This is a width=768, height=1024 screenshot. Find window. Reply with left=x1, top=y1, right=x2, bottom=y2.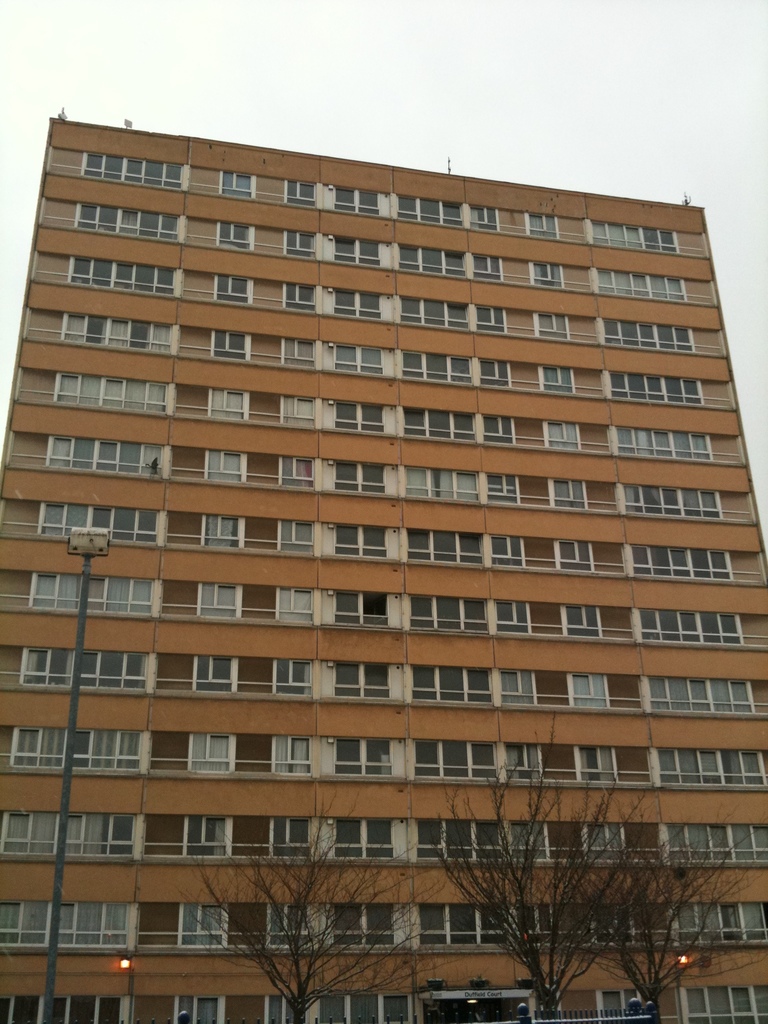
left=548, top=479, right=587, bottom=507.
